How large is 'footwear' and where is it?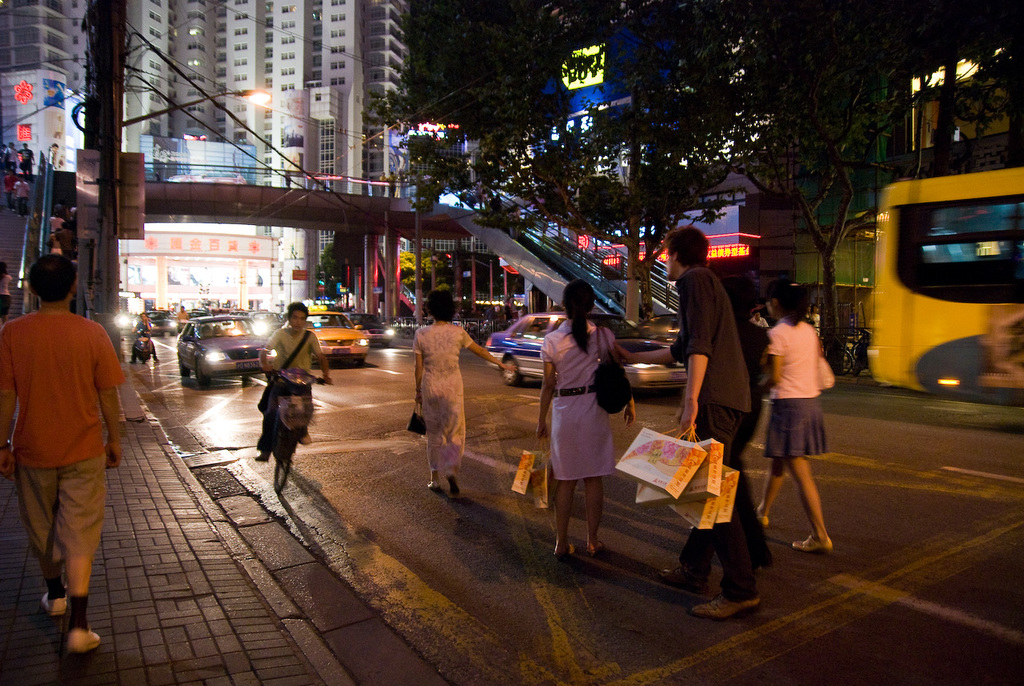
Bounding box: box=[792, 536, 838, 553].
